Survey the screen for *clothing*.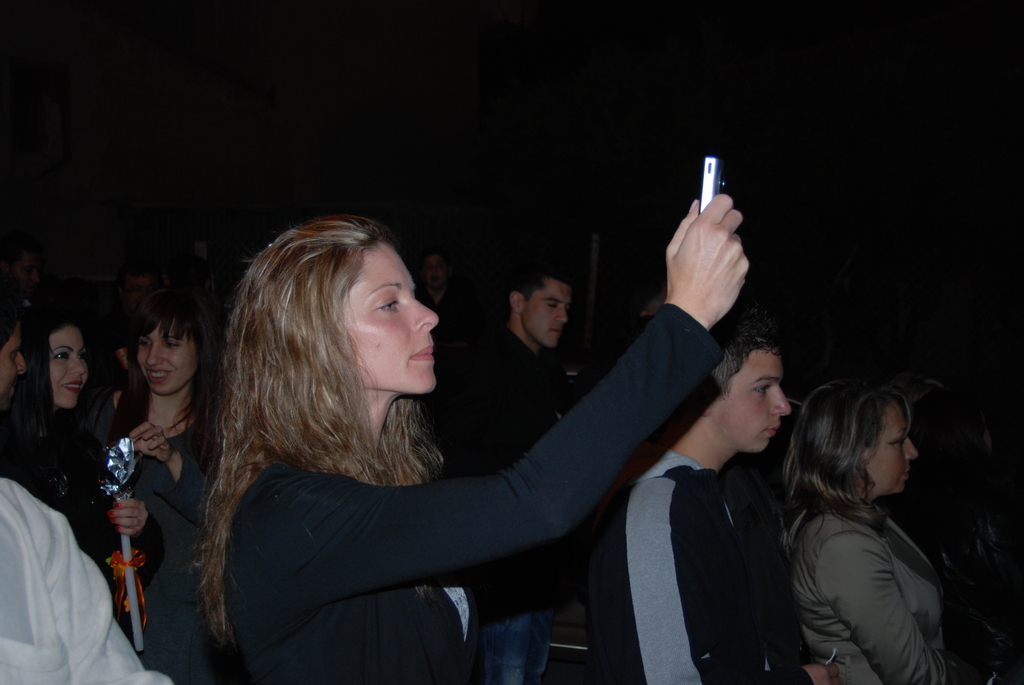
Survey found: (103, 418, 221, 684).
